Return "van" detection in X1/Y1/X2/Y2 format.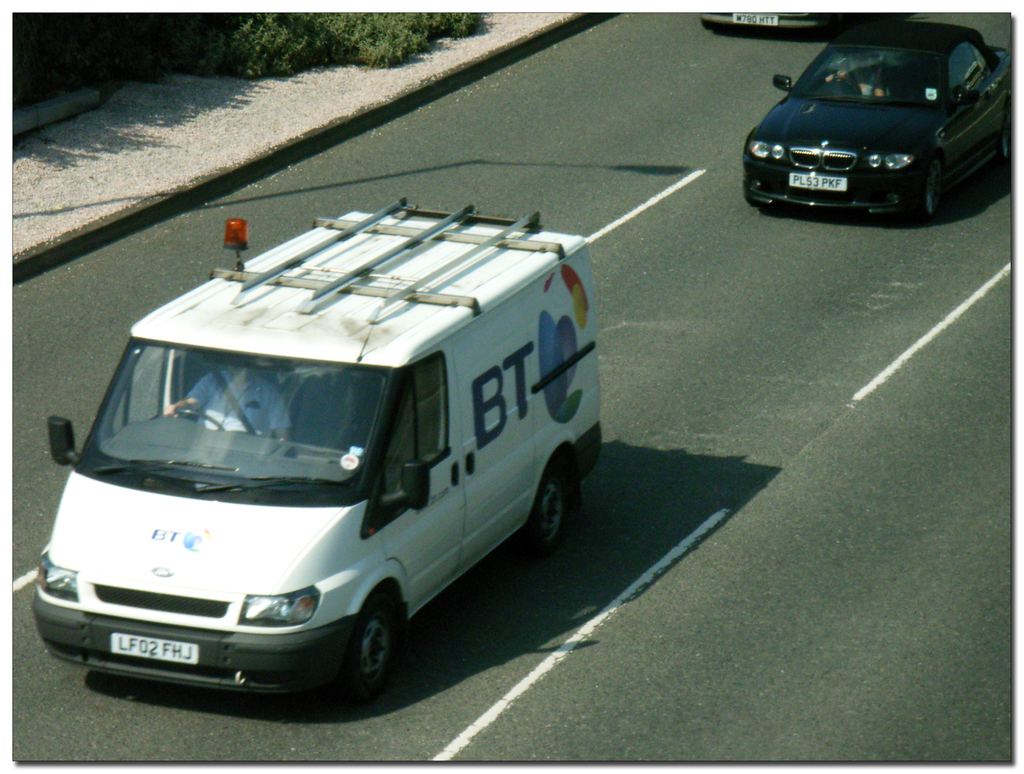
26/189/606/703.
